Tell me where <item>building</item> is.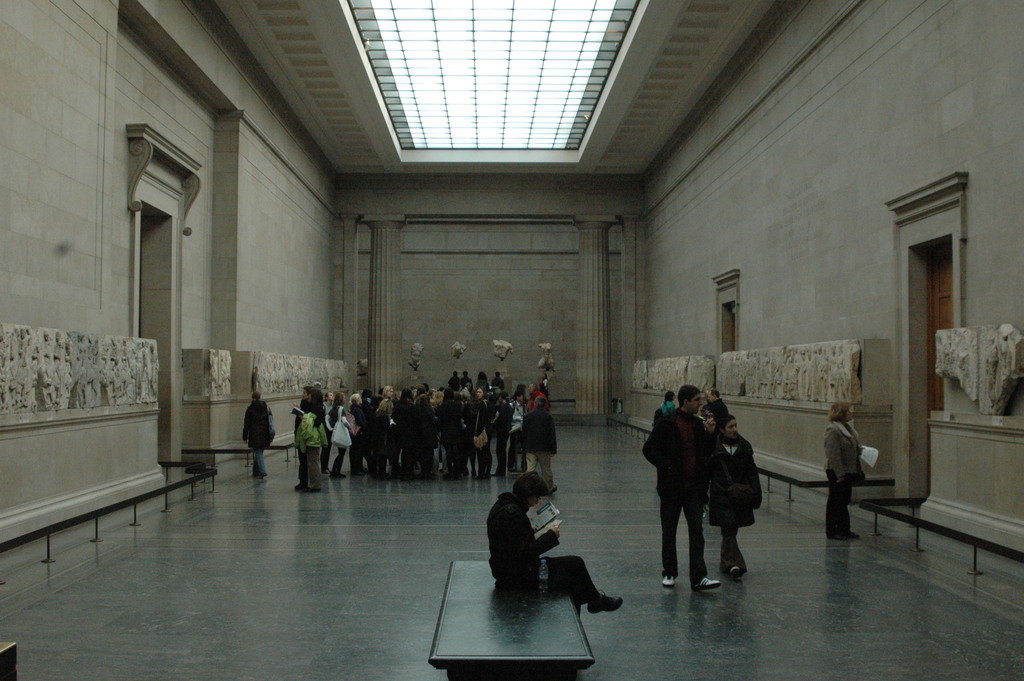
<item>building</item> is at (x1=0, y1=0, x2=1023, y2=680).
